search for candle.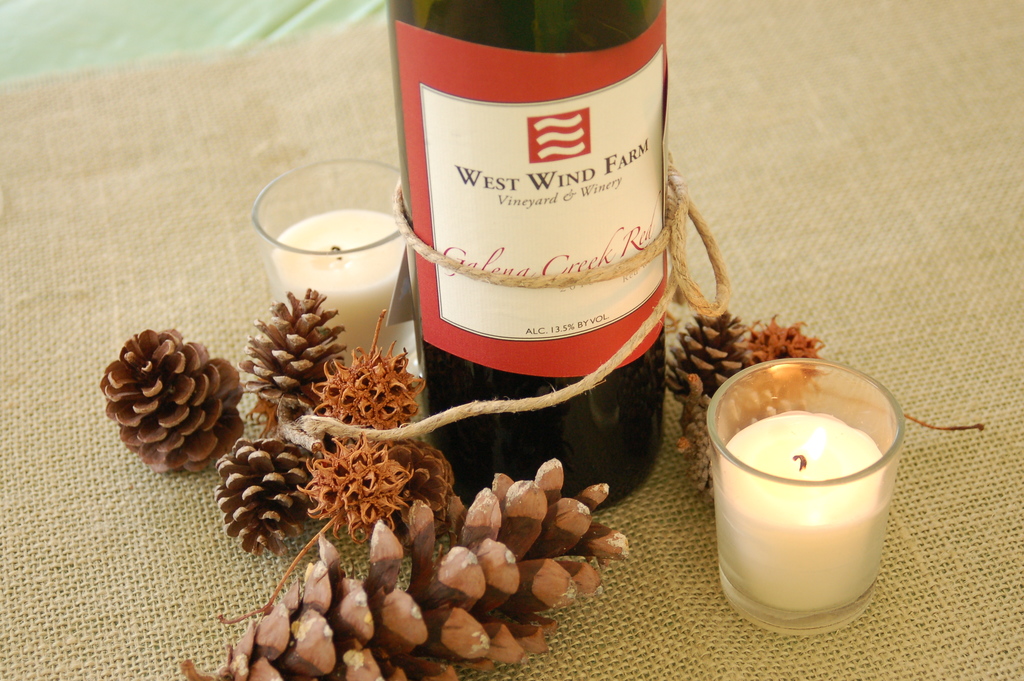
Found at <box>252,152,417,363</box>.
